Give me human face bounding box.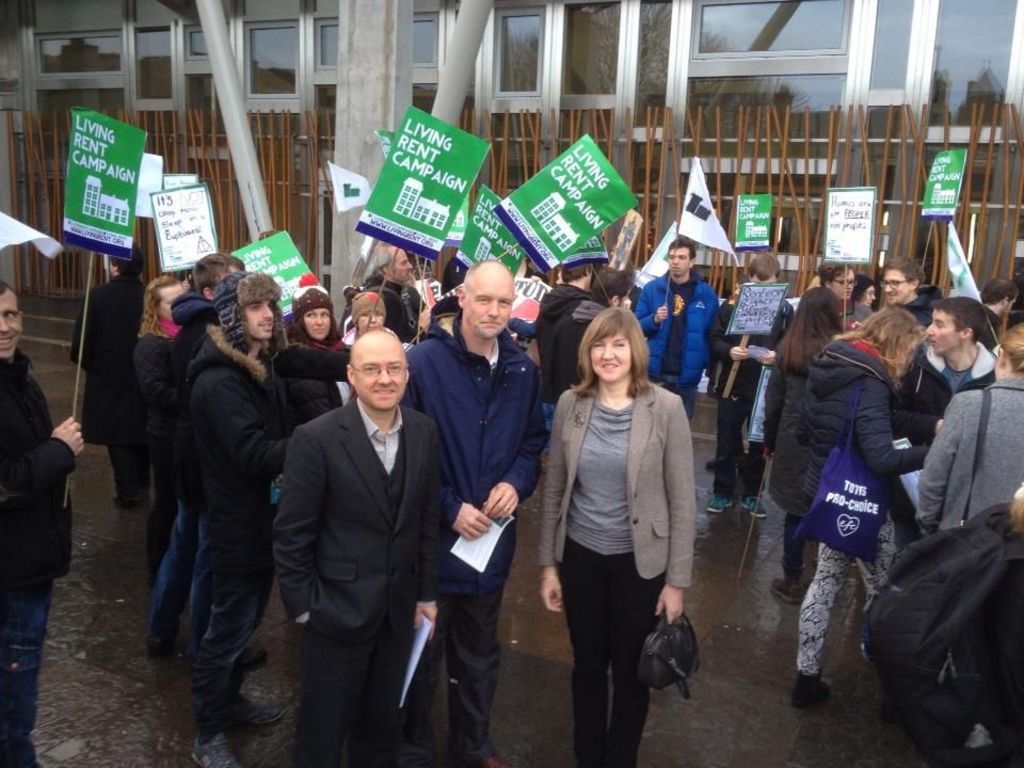
590:332:631:381.
